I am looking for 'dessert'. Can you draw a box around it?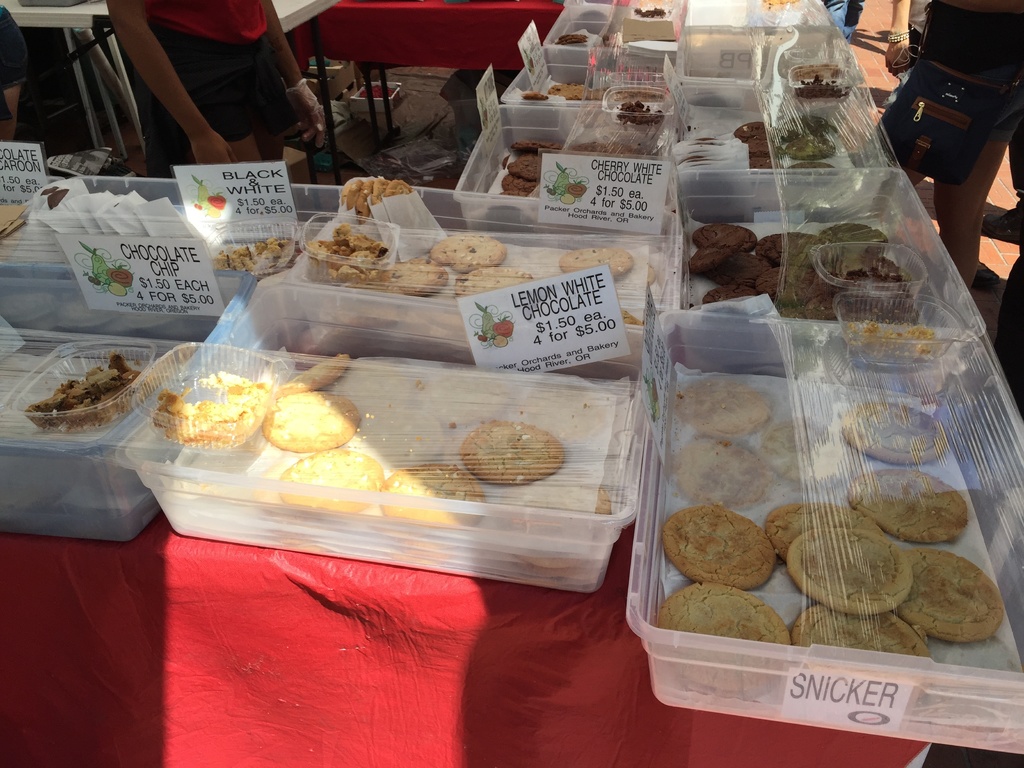
Sure, the bounding box is x1=561, y1=241, x2=628, y2=280.
